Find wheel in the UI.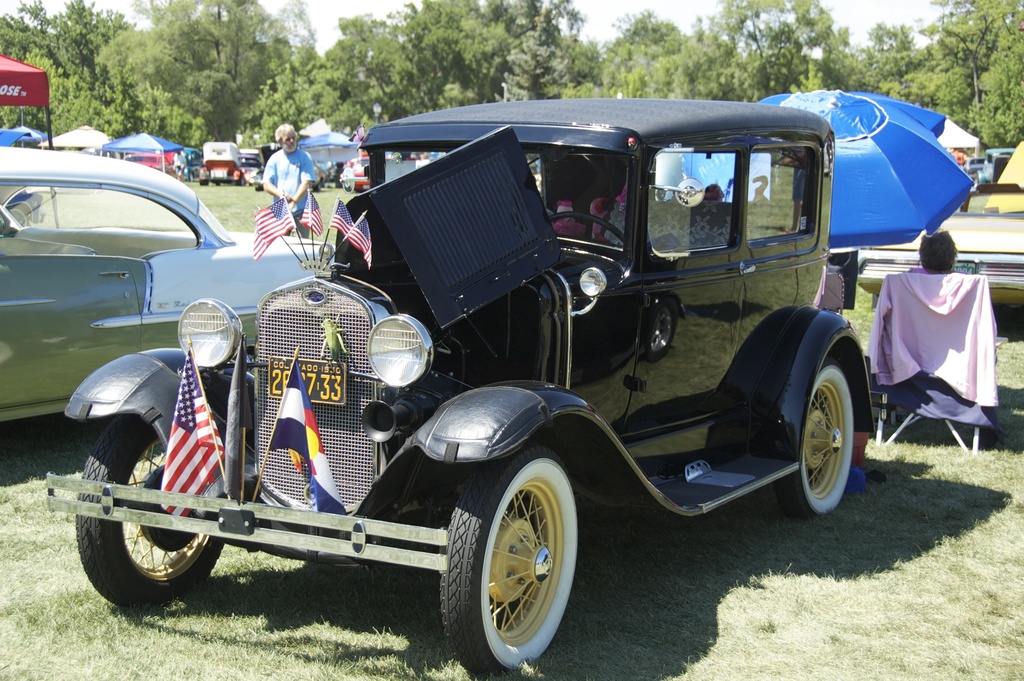
UI element at region(237, 179, 241, 184).
